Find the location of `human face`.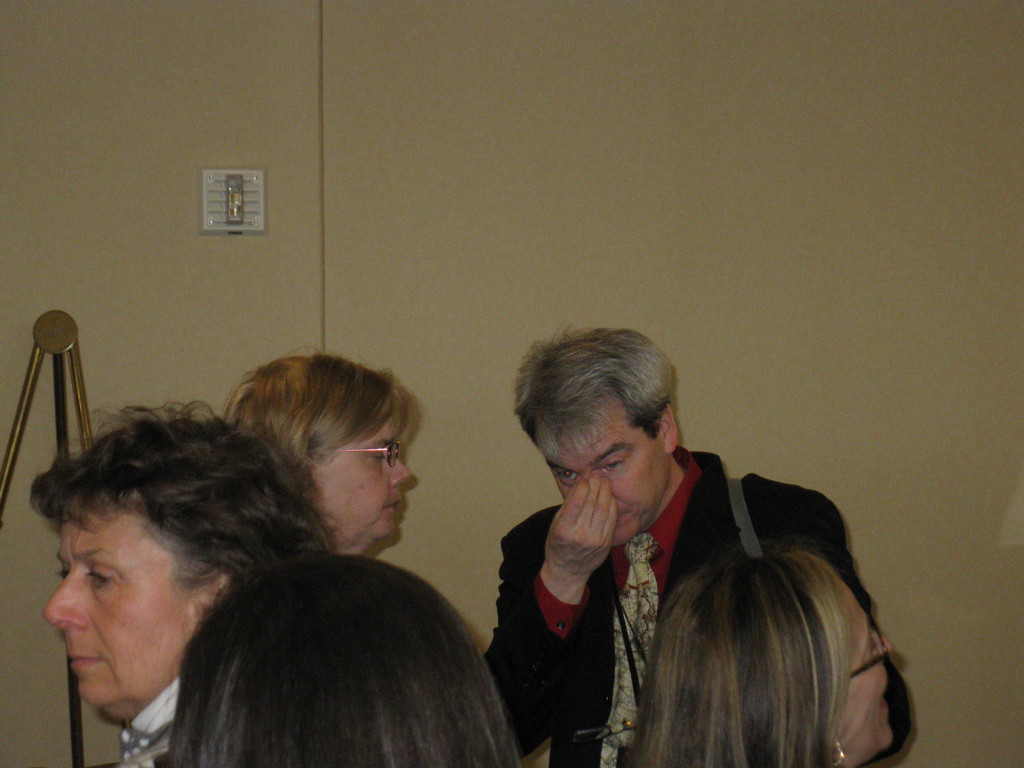
Location: 535 397 668 545.
